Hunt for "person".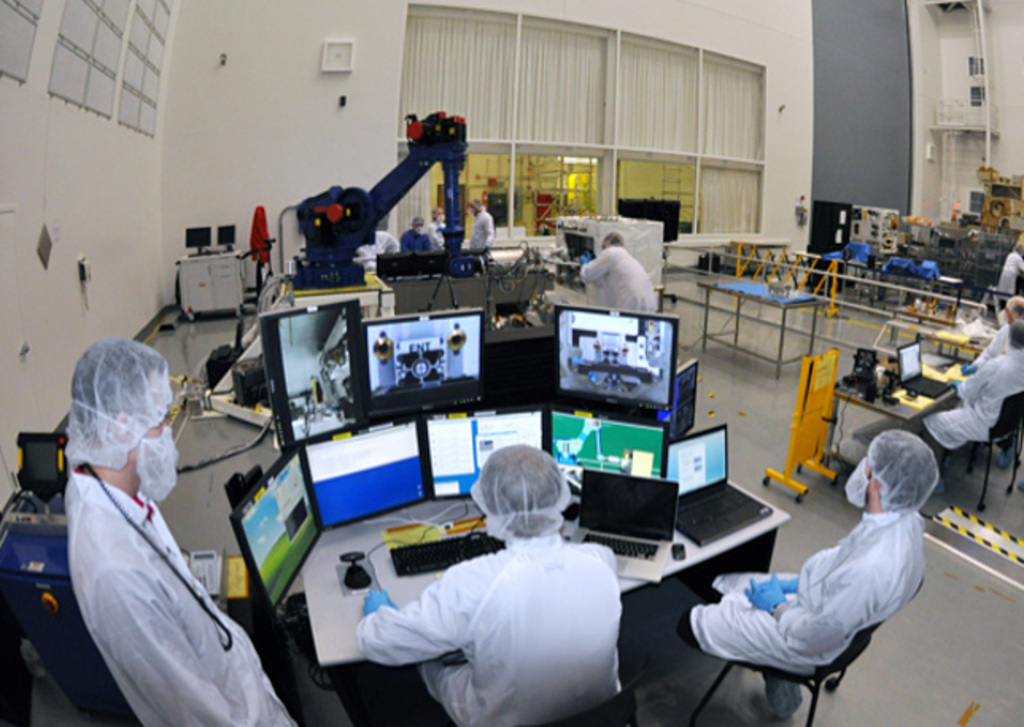
Hunted down at (left=566, top=226, right=668, bottom=317).
